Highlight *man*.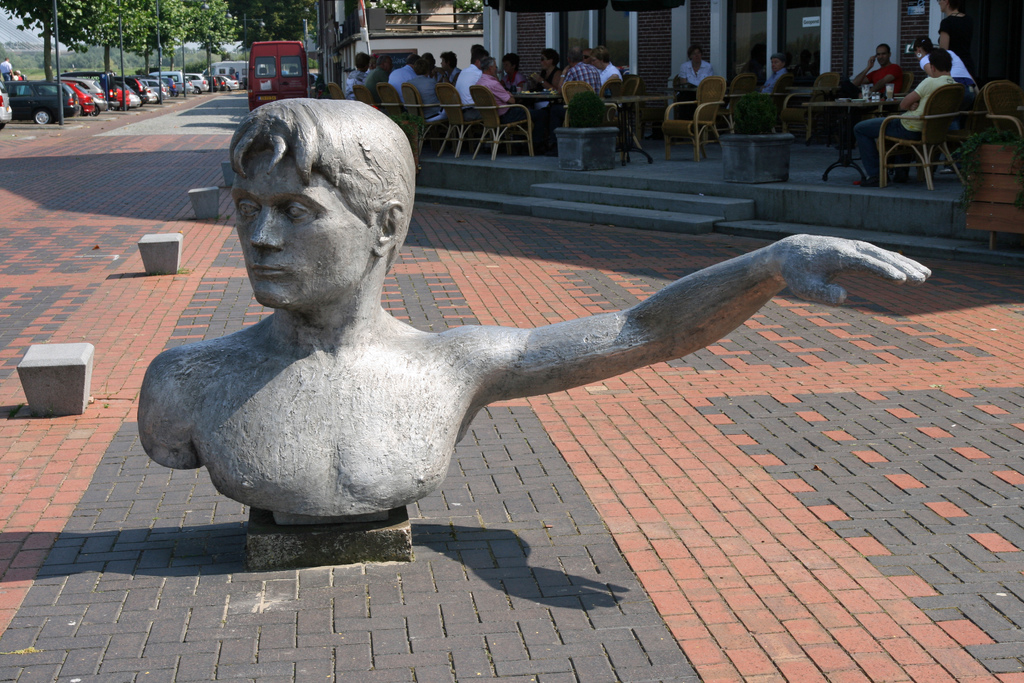
Highlighted region: crop(855, 42, 905, 95).
